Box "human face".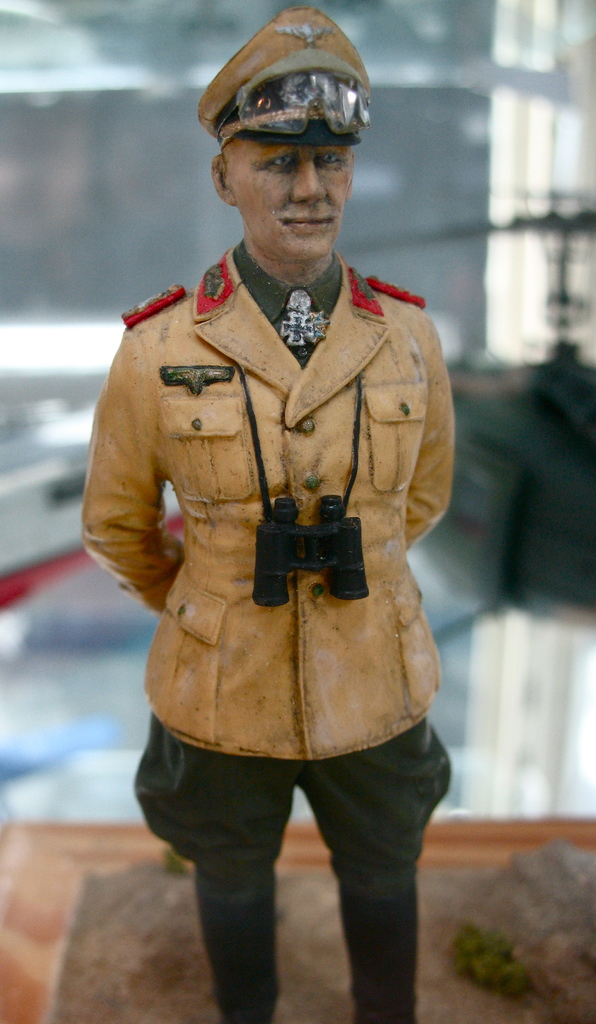
Rect(233, 141, 349, 258).
